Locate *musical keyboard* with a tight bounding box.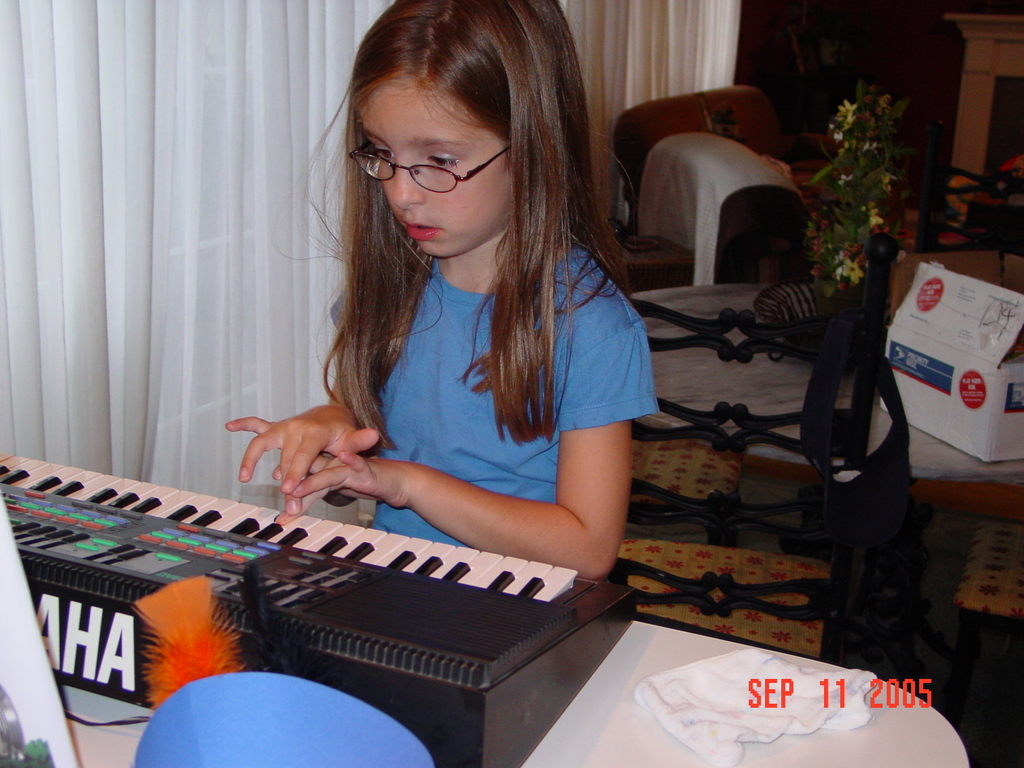
0:442:649:765.
